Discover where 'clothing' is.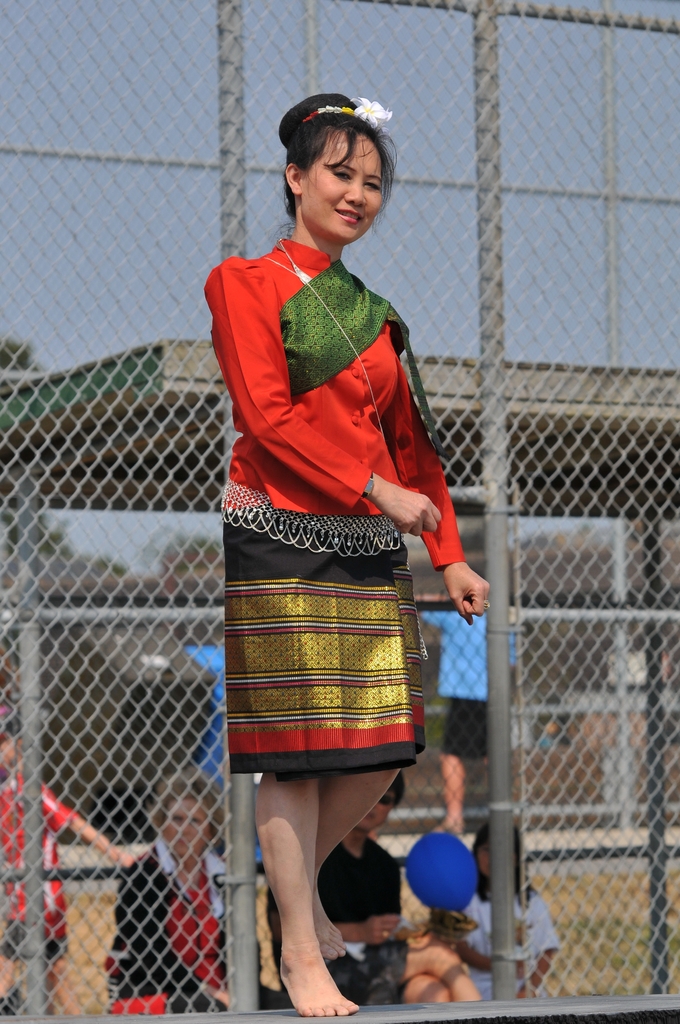
Discovered at <box>448,879,563,1004</box>.
